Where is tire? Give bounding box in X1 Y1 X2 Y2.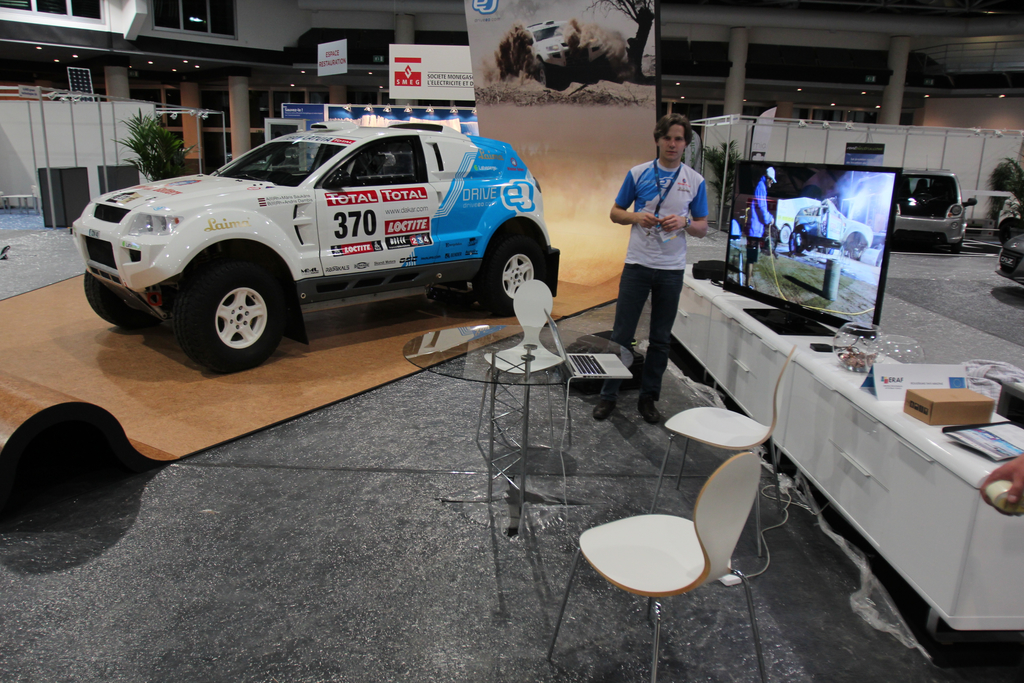
85 270 152 329.
